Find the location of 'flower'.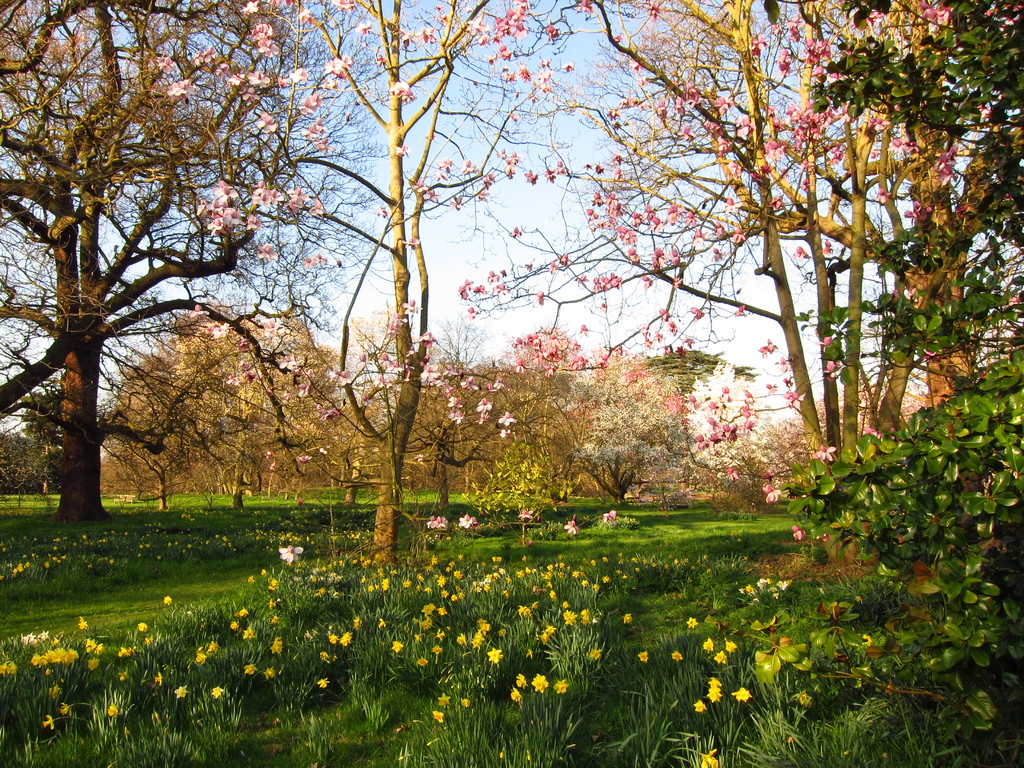
Location: select_region(530, 673, 551, 693).
